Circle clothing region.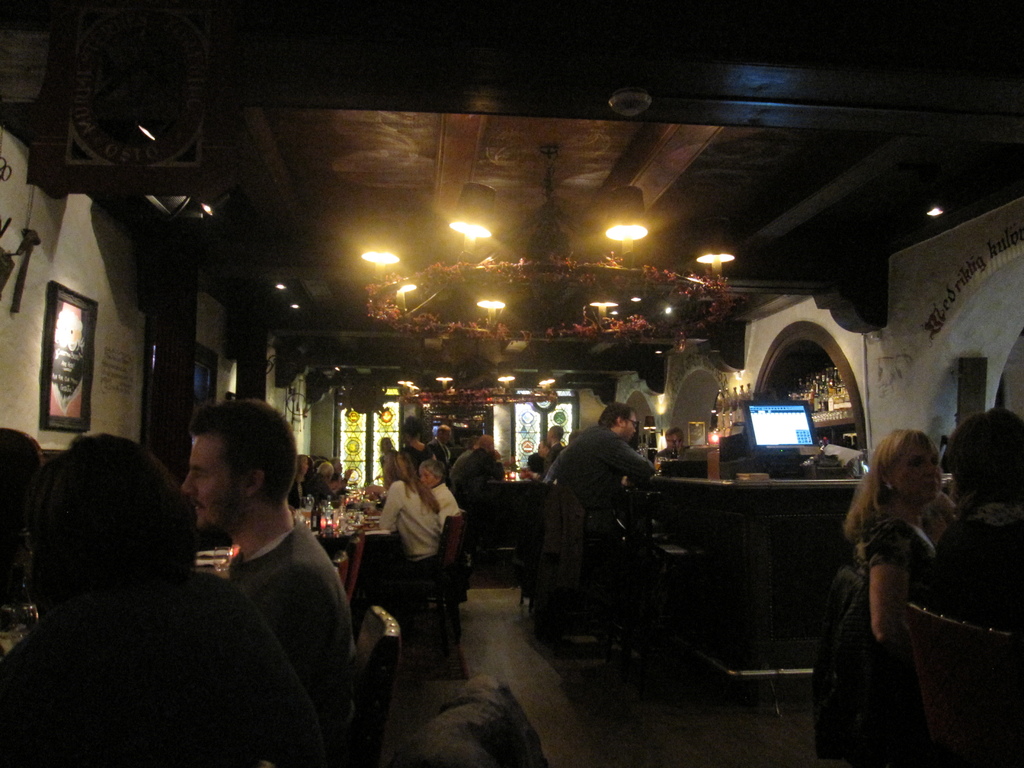
Region: (x1=951, y1=476, x2=1023, y2=767).
